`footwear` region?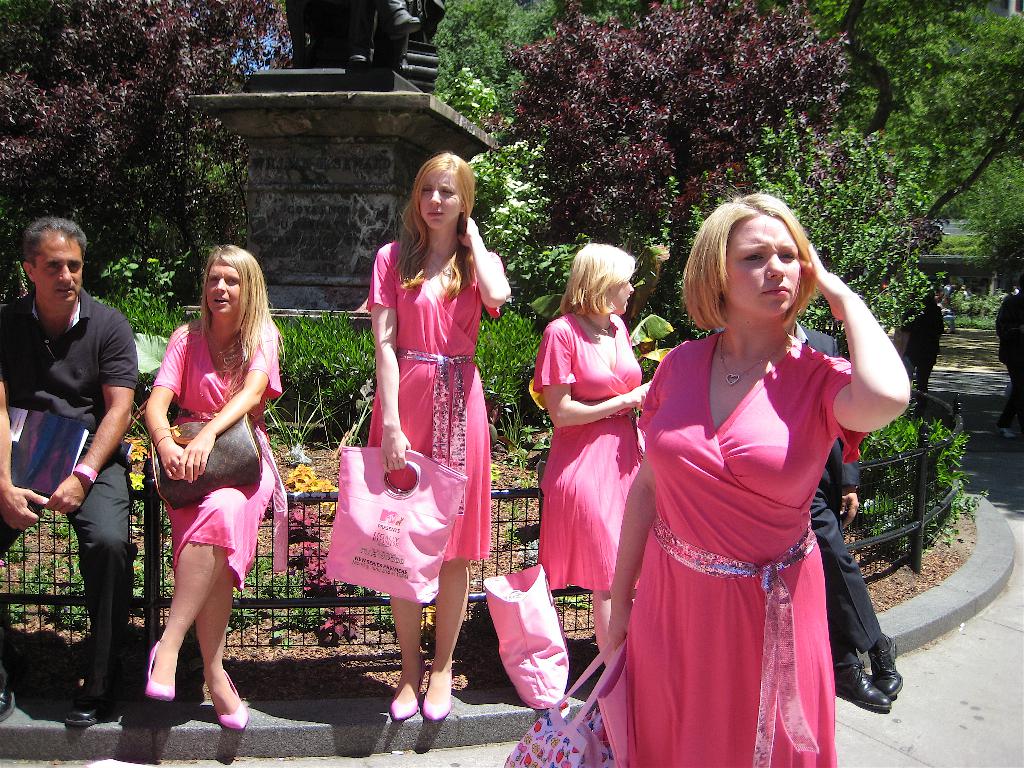
rect(0, 653, 27, 728)
